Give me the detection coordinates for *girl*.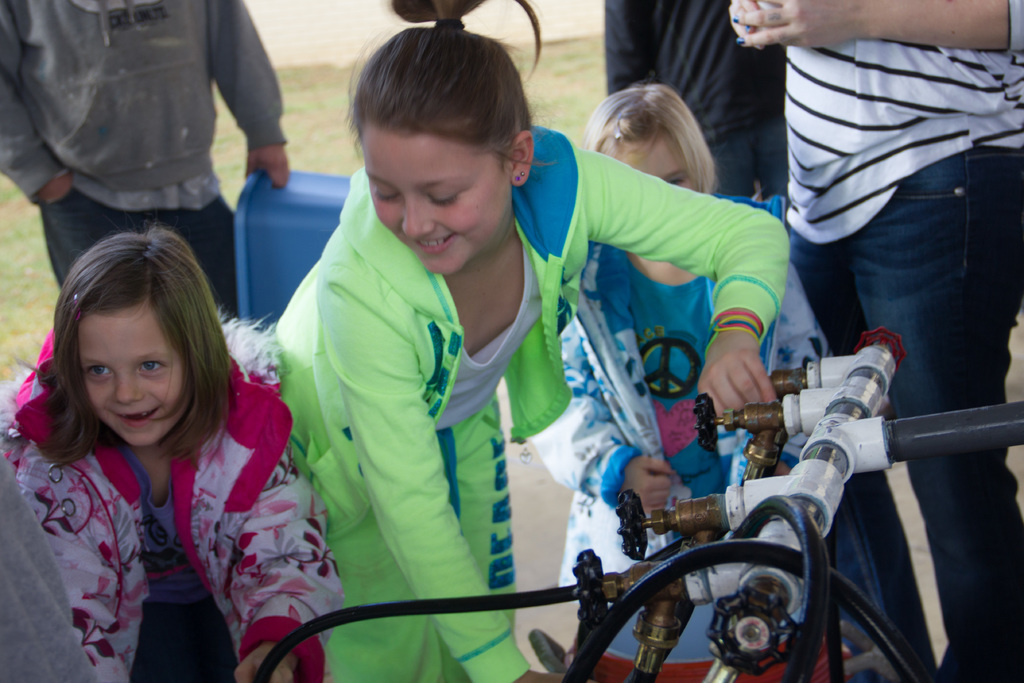
detection(517, 75, 883, 661).
